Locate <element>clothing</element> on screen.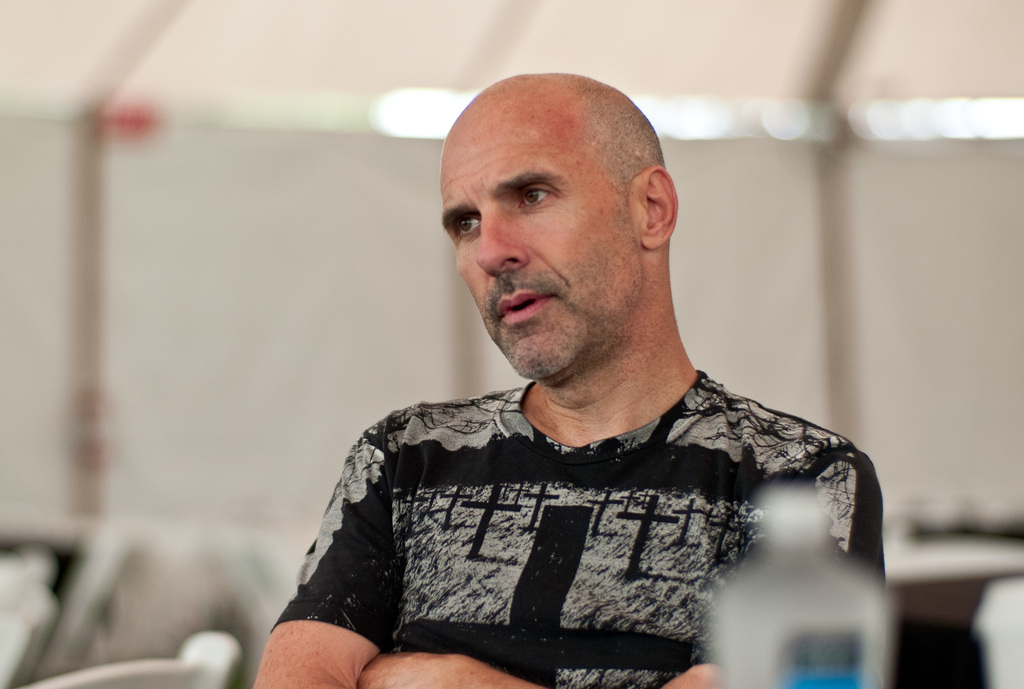
On screen at pyautogui.locateOnScreen(263, 362, 861, 688).
